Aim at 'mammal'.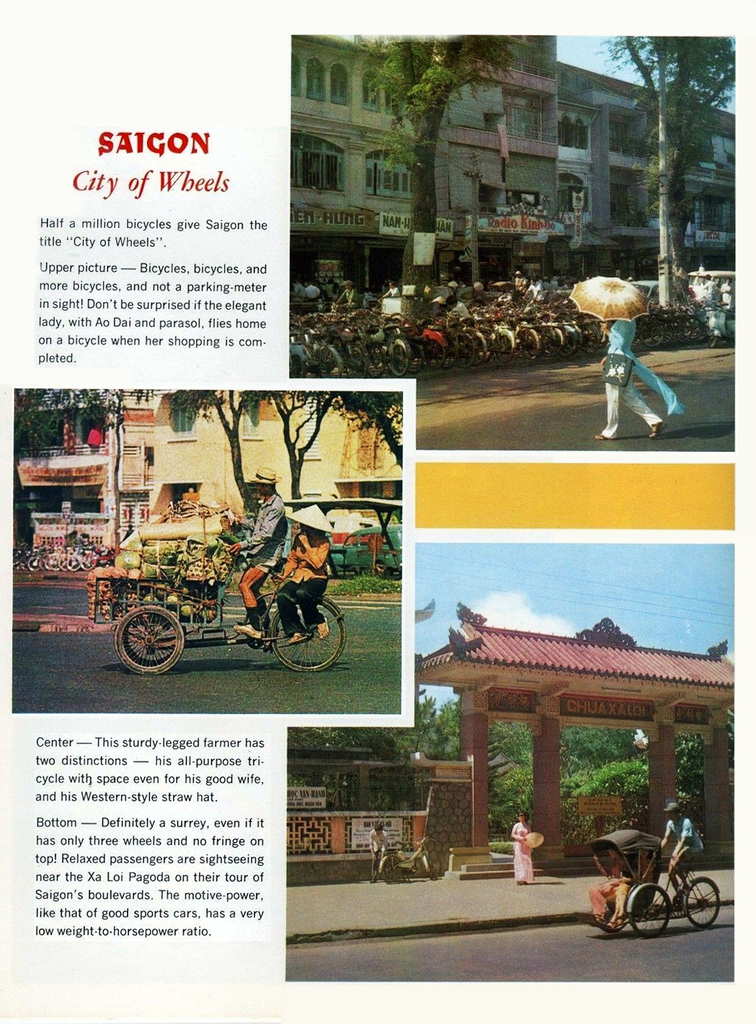
Aimed at select_region(507, 813, 534, 887).
